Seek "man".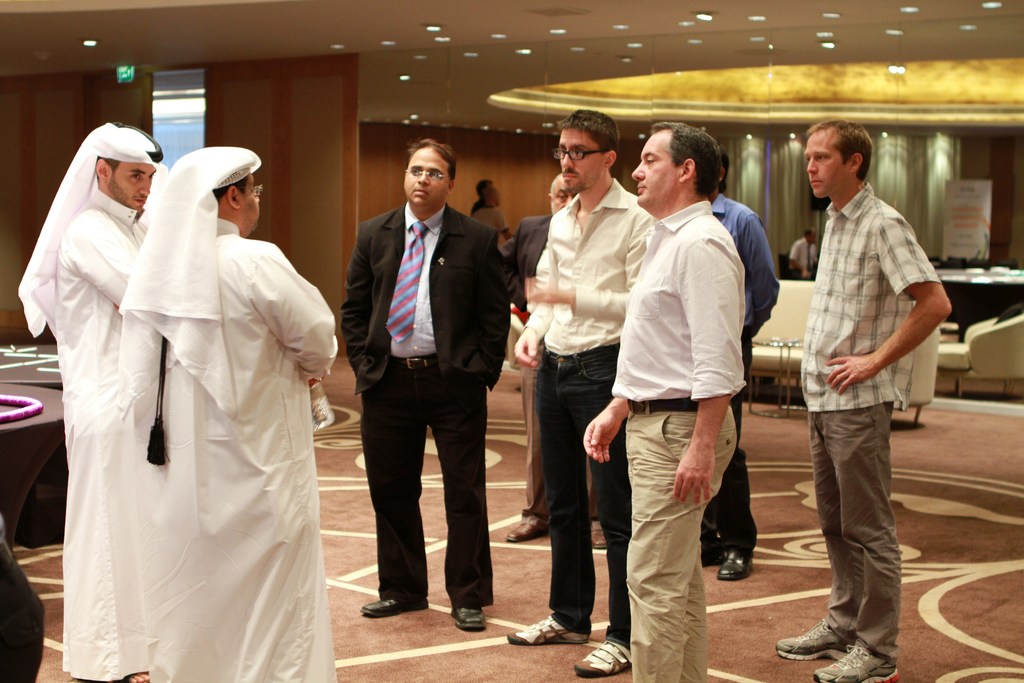
[x1=339, y1=136, x2=510, y2=632].
